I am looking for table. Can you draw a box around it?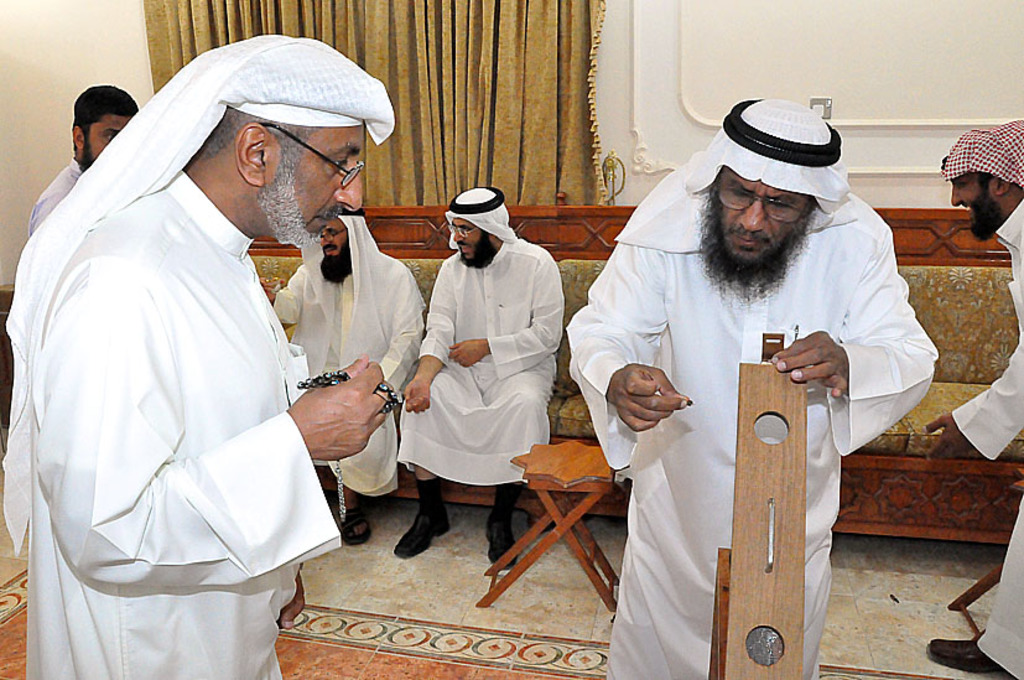
Sure, the bounding box is bbox=[479, 442, 615, 608].
